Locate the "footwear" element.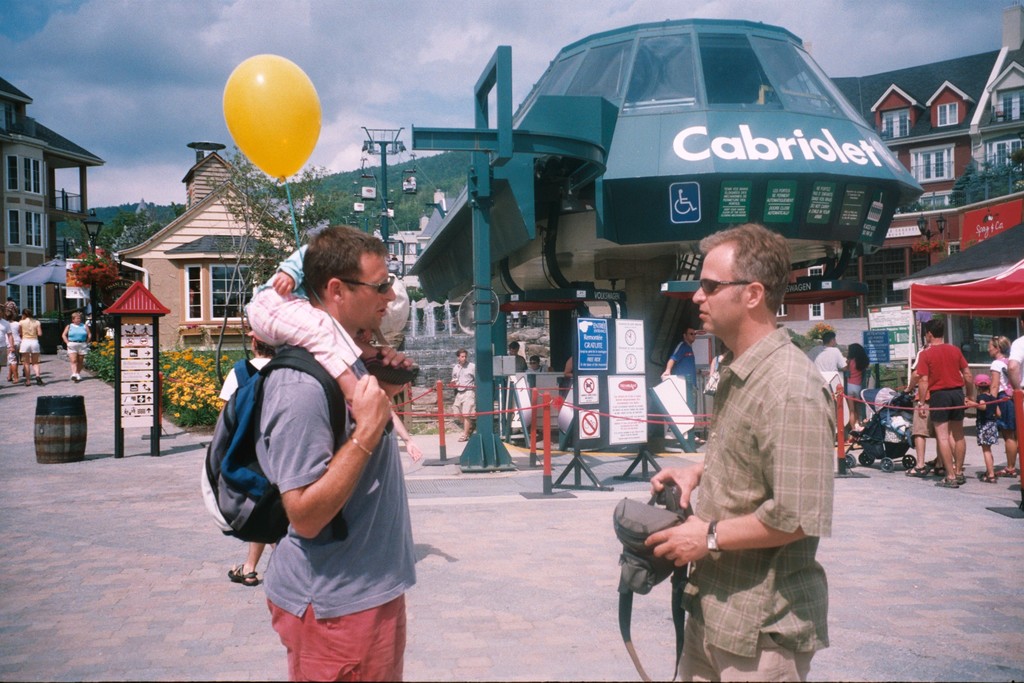
Element bbox: box=[228, 564, 259, 585].
